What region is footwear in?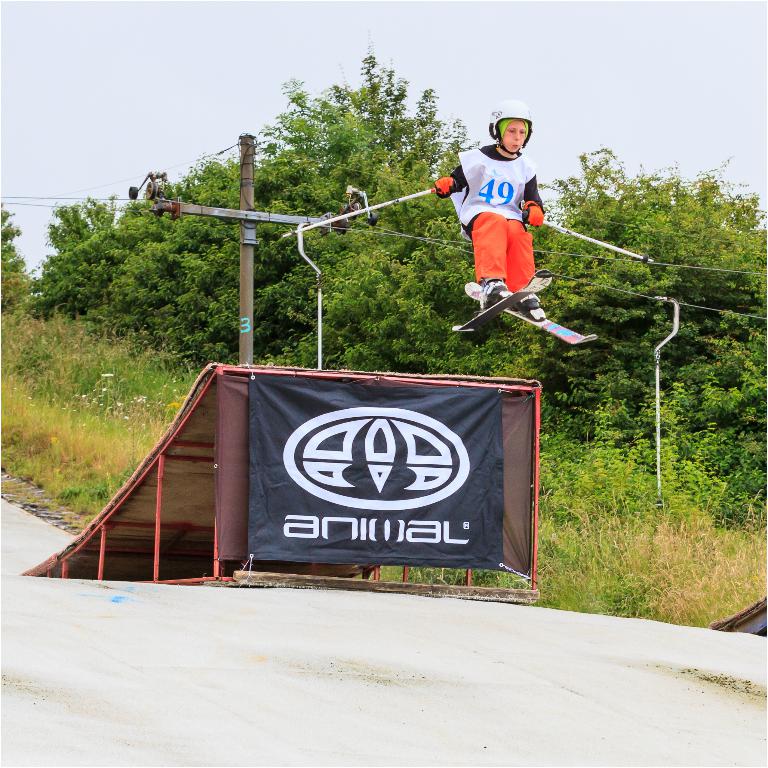
[x1=517, y1=287, x2=548, y2=322].
